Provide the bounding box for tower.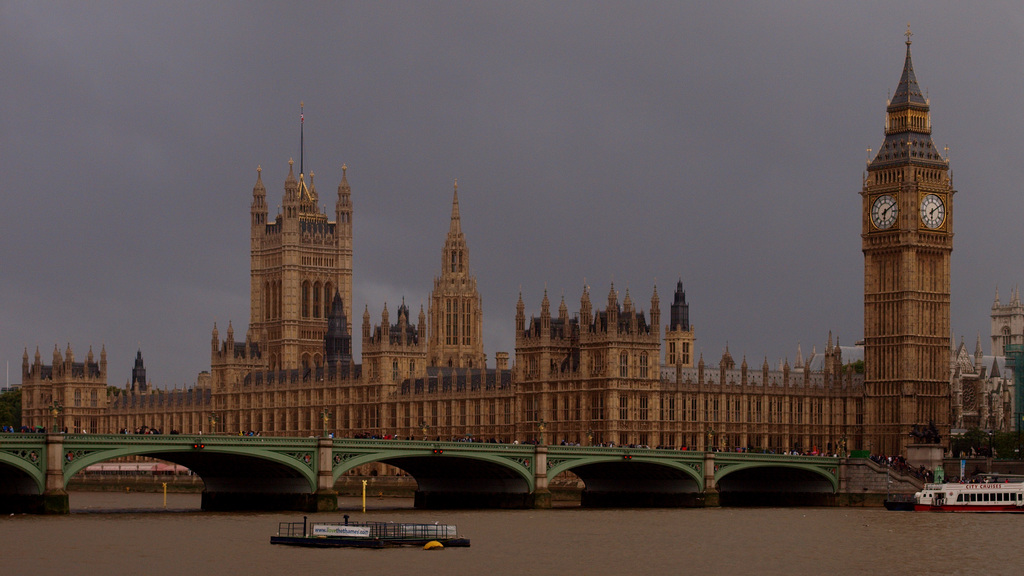
(354,276,424,381).
